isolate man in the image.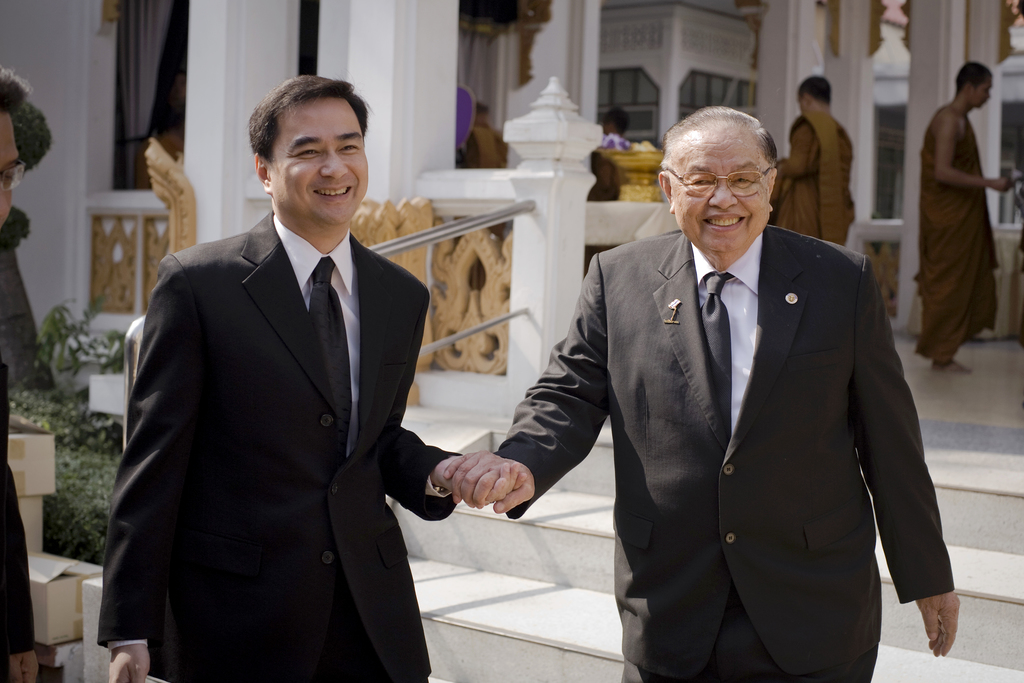
Isolated region: box=[772, 75, 860, 239].
